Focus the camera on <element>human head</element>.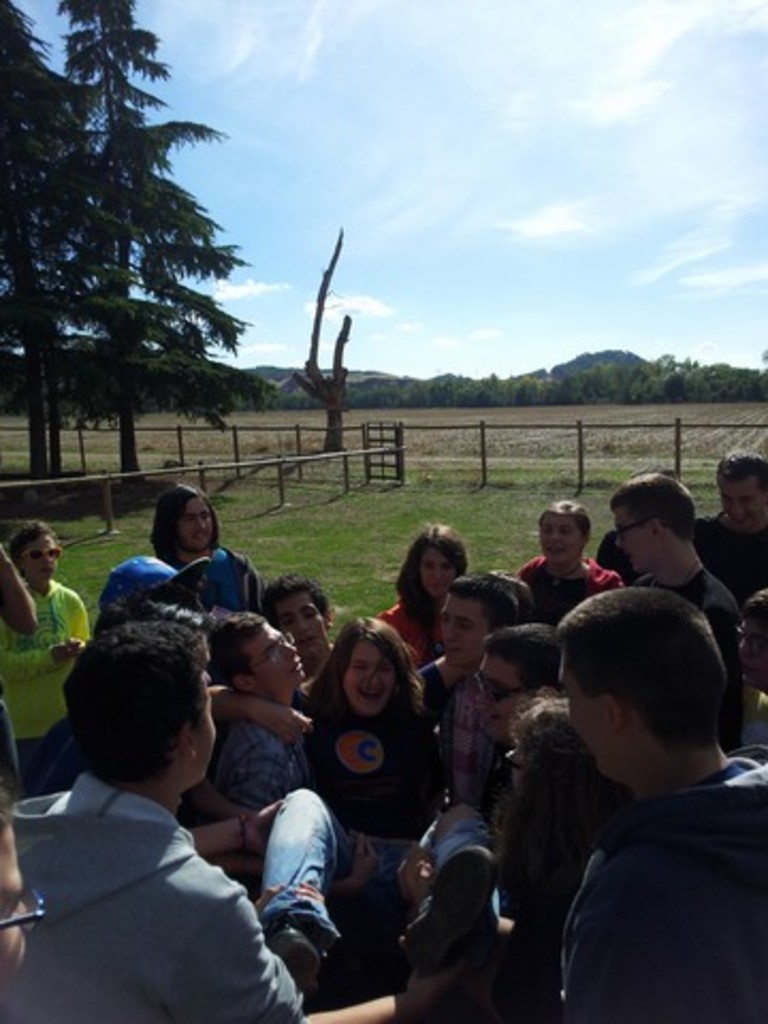
Focus region: bbox=(60, 623, 222, 800).
